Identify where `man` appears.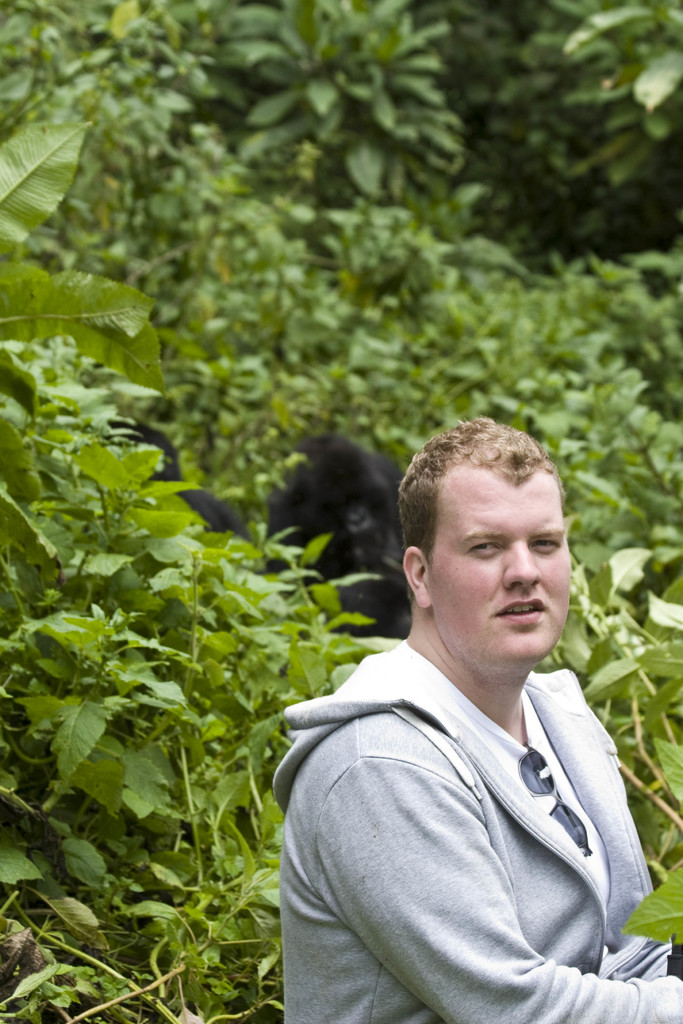
Appears at pyautogui.locateOnScreen(277, 406, 670, 1015).
